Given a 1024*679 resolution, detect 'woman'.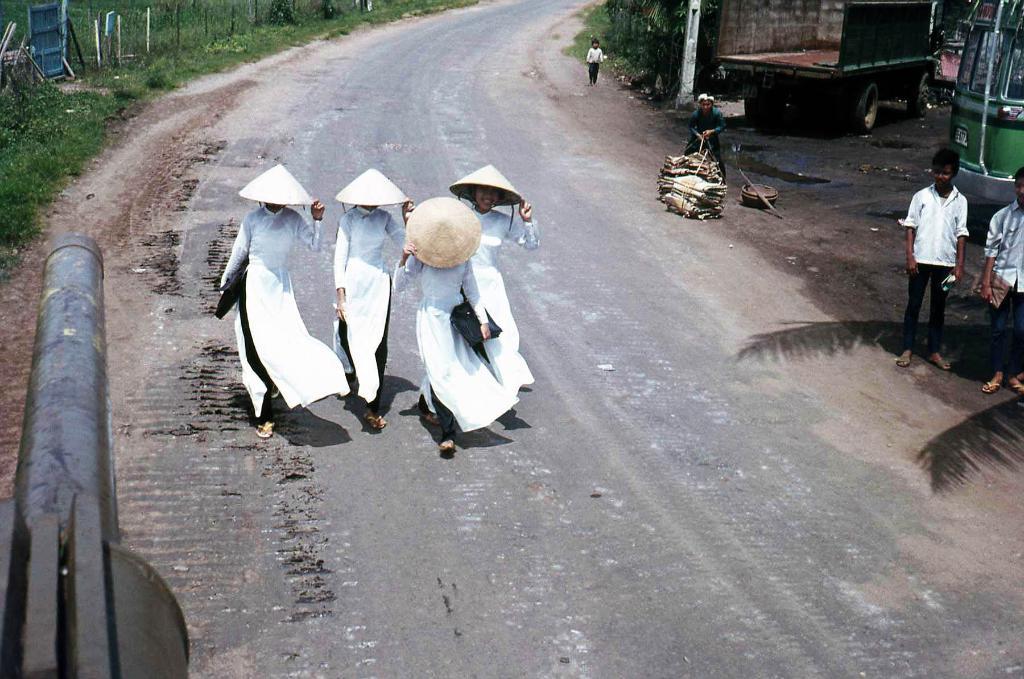
bbox=(458, 171, 540, 415).
